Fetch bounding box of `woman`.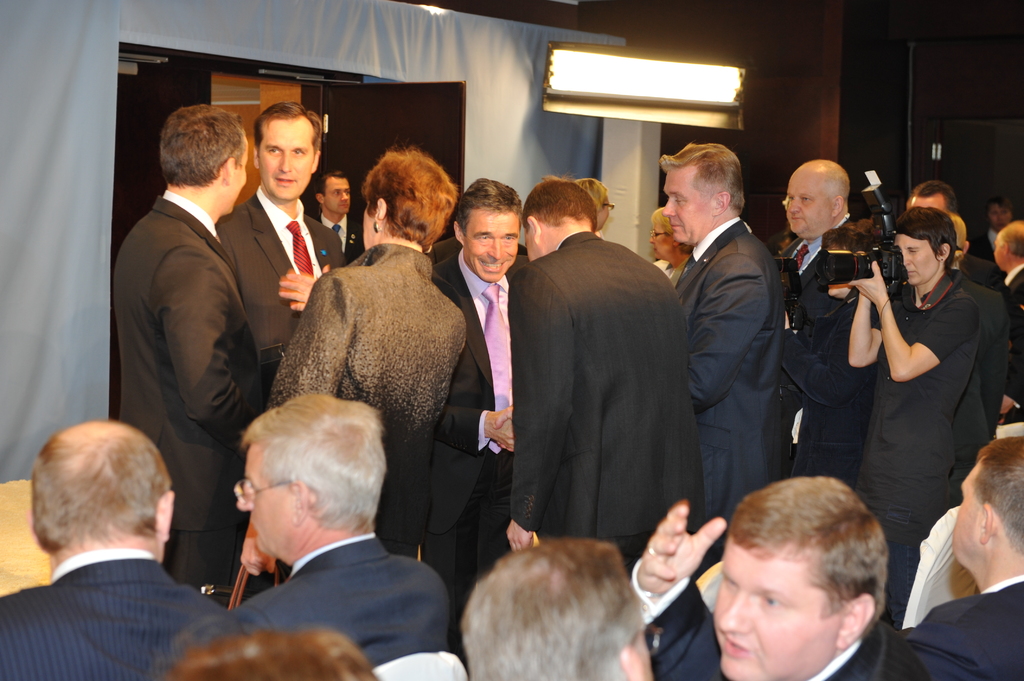
Bbox: 646:205:694:287.
